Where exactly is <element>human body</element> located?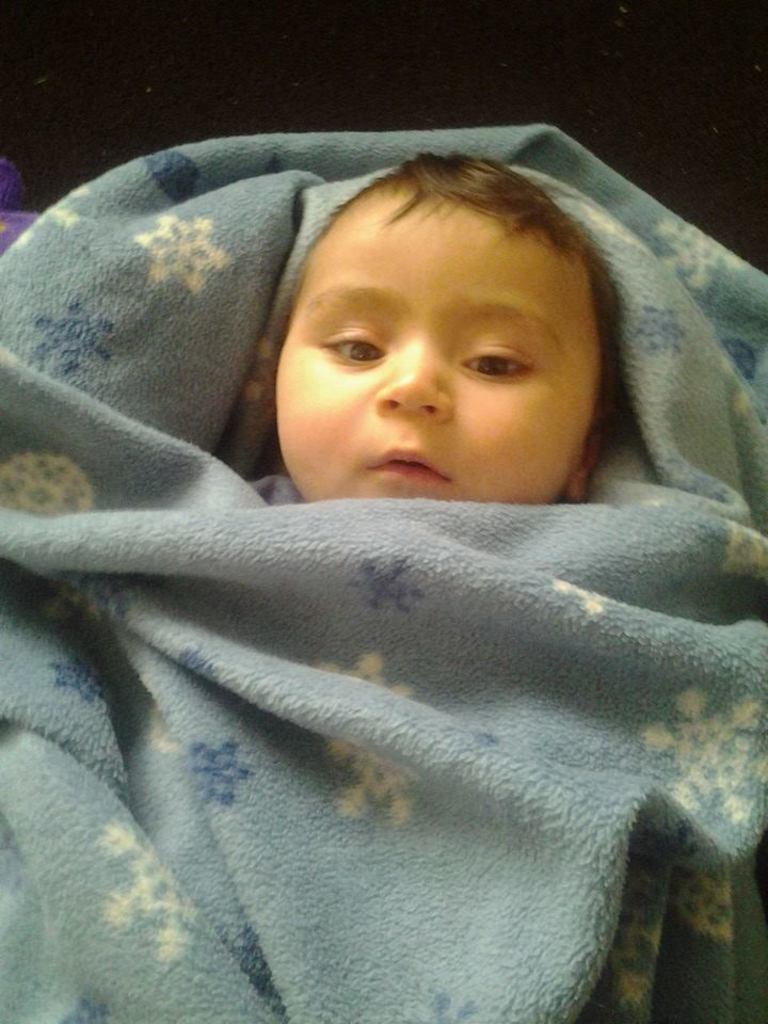
Its bounding box is (x1=0, y1=118, x2=767, y2=1023).
